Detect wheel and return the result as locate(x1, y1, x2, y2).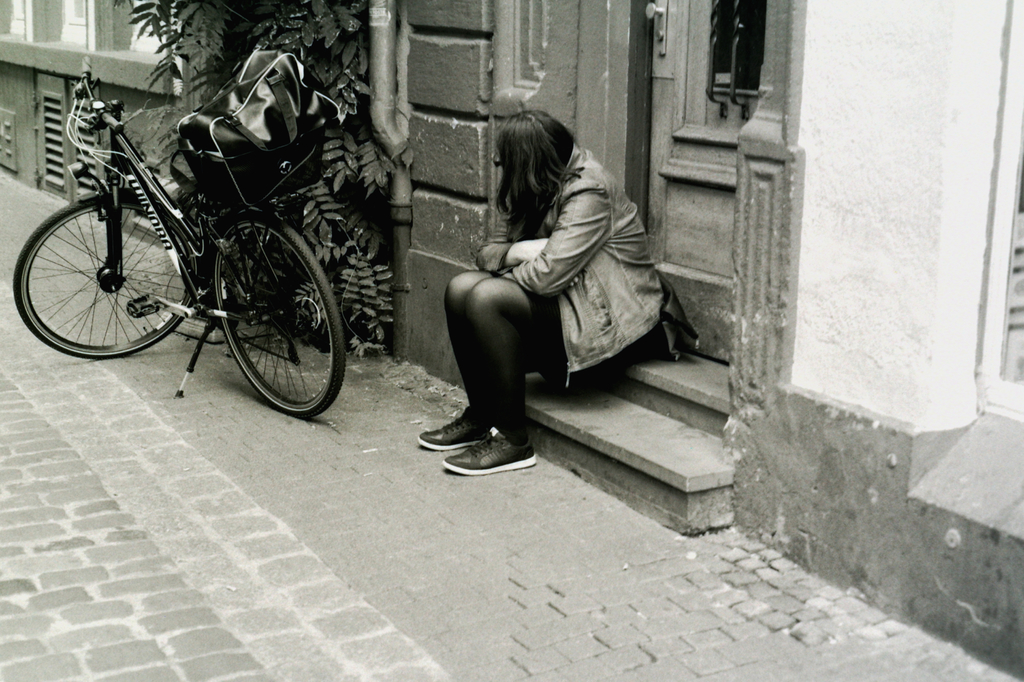
locate(203, 208, 329, 411).
